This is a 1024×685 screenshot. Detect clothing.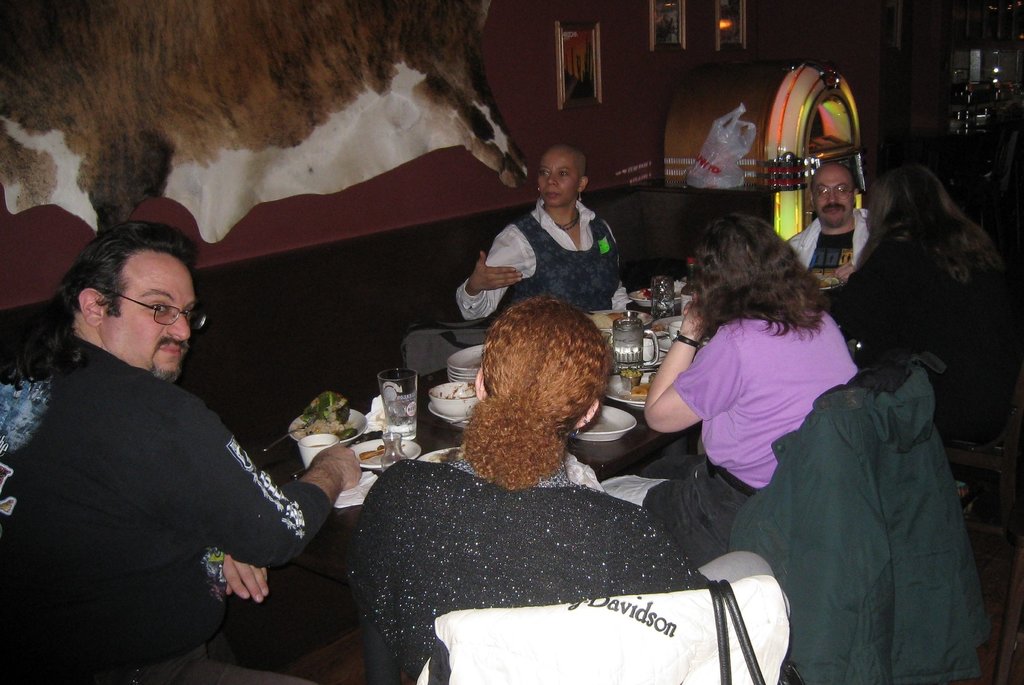
box=[713, 357, 996, 684].
